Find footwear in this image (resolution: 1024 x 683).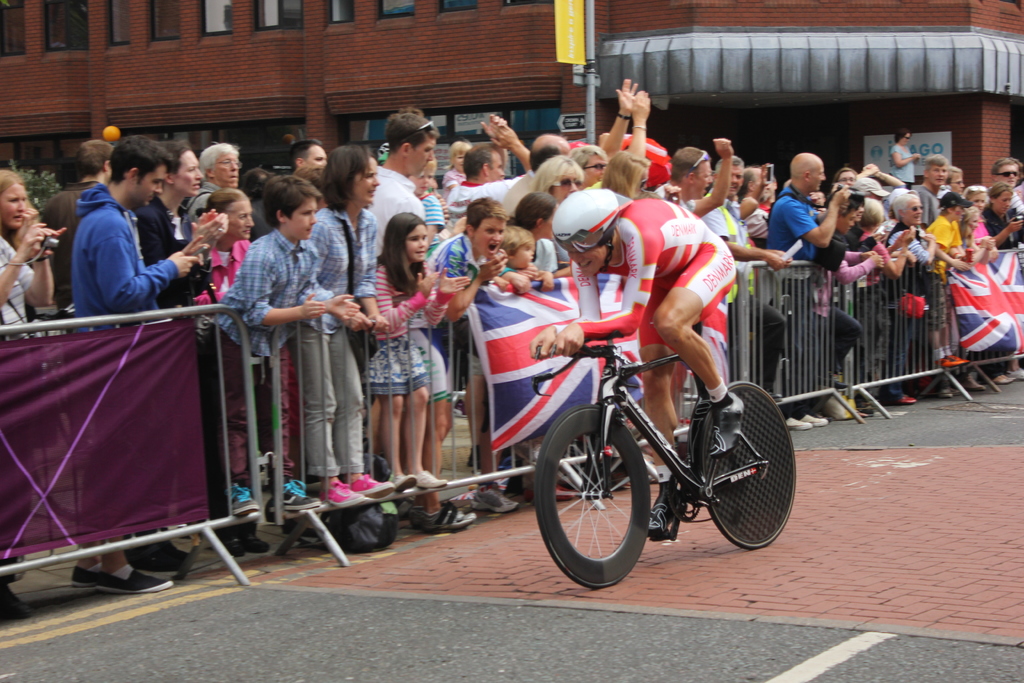
detection(229, 486, 264, 514).
